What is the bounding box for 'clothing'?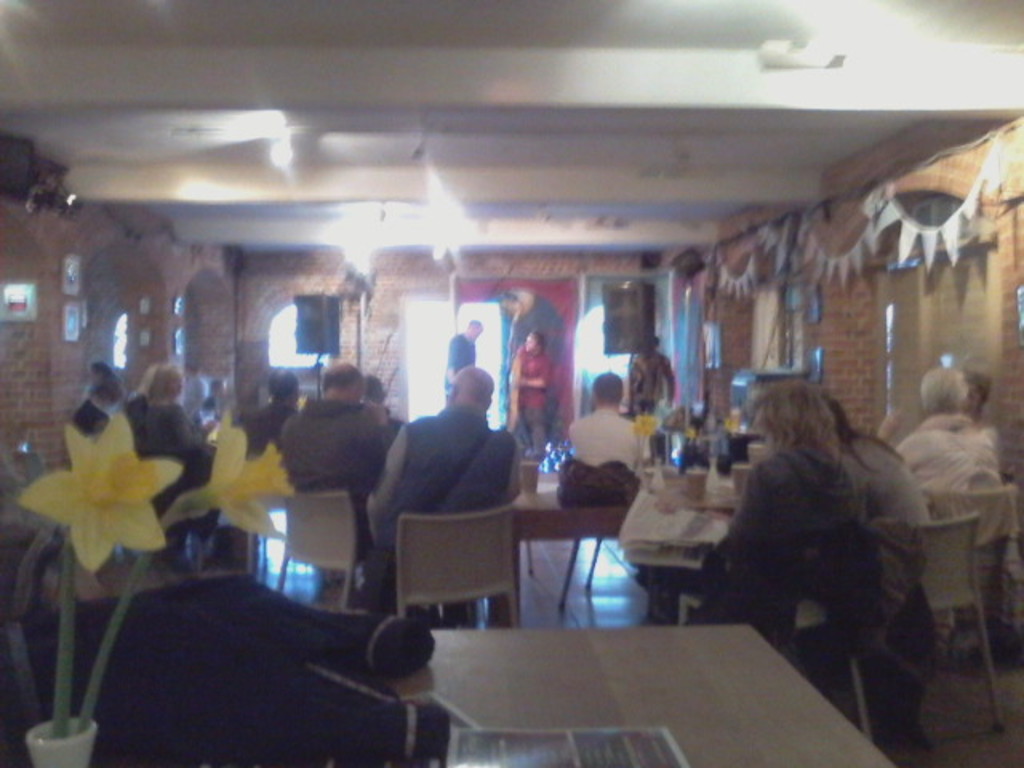
[x1=725, y1=442, x2=861, y2=560].
